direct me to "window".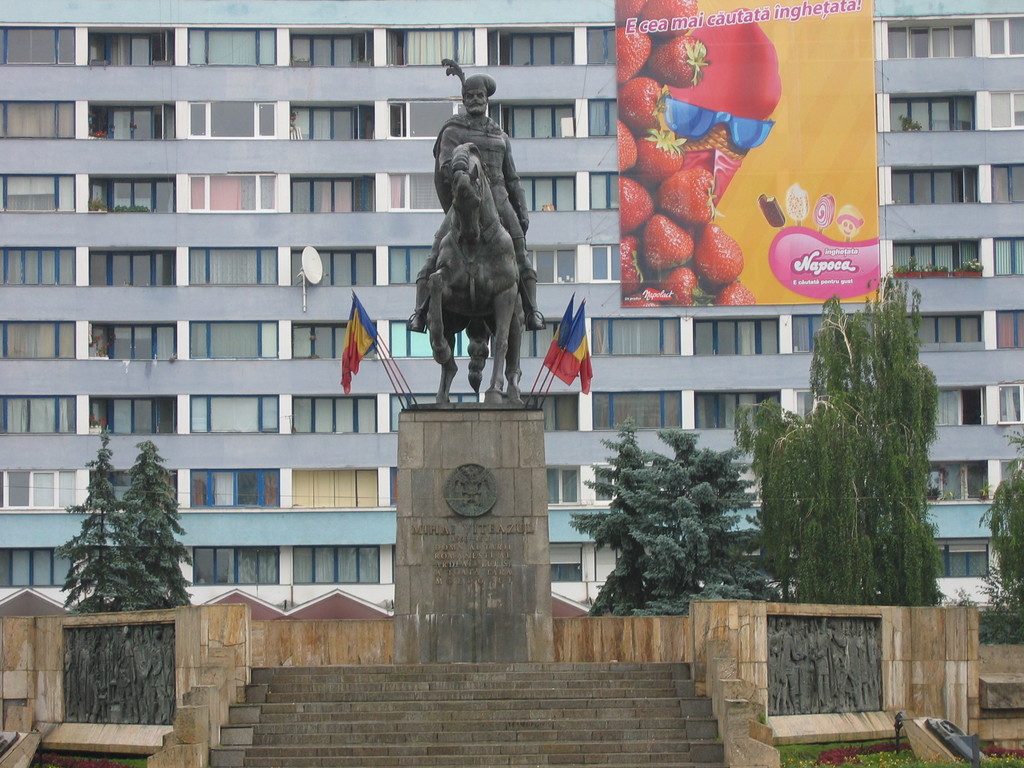
Direction: (88,254,174,286).
